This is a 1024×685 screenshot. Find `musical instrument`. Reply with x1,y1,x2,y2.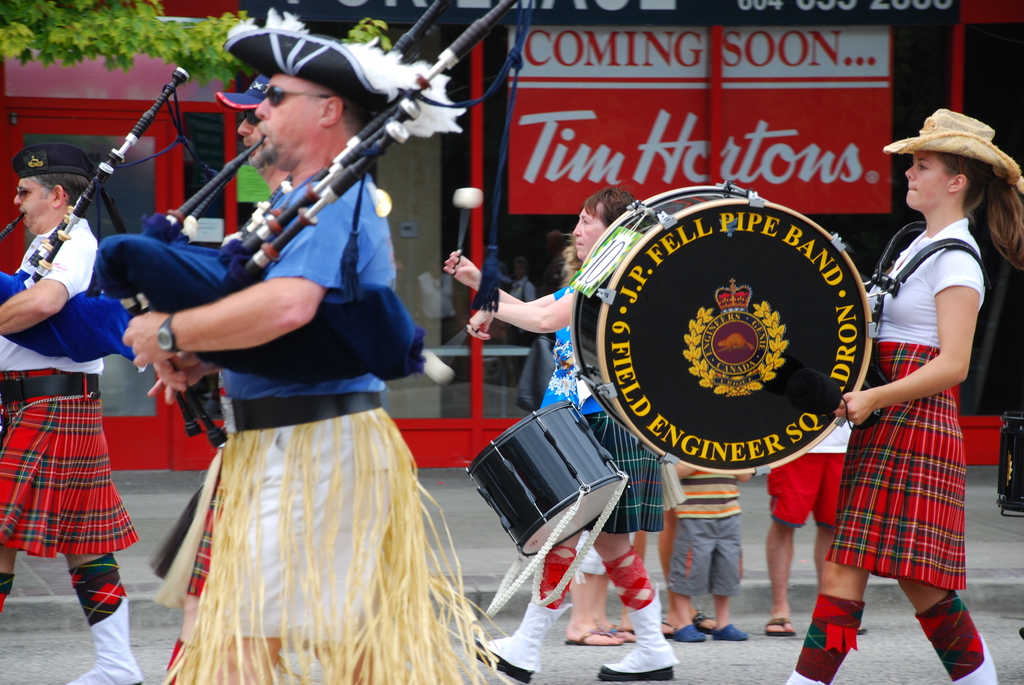
155,0,541,462.
